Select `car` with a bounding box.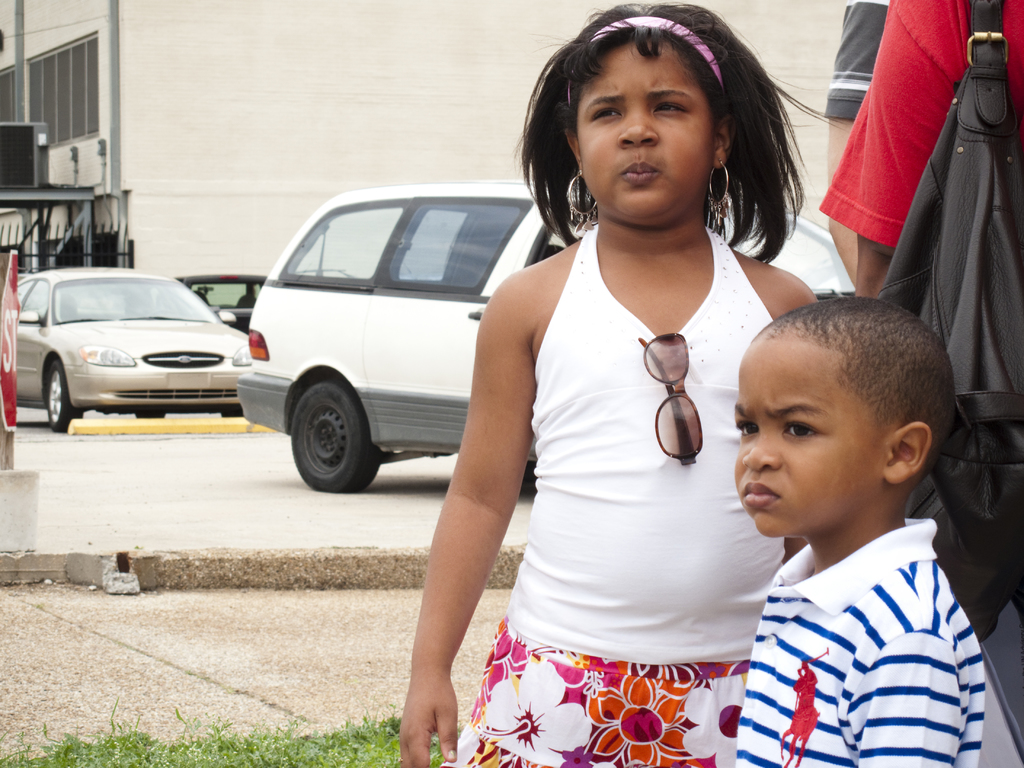
l=237, t=173, r=858, b=494.
